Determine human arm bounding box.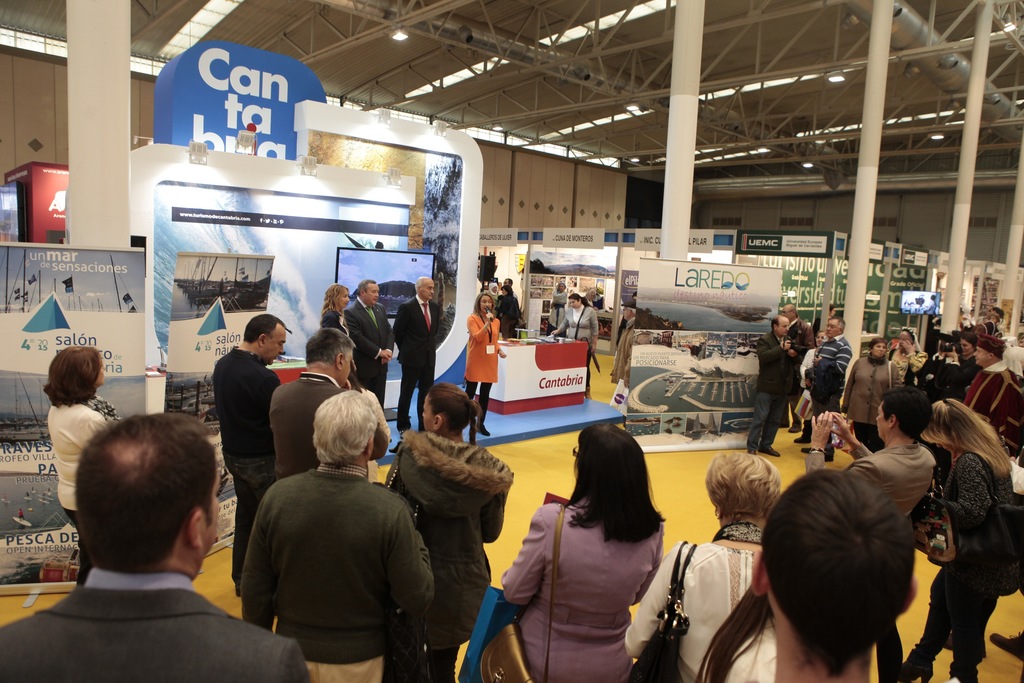
Determined: crop(783, 346, 797, 363).
